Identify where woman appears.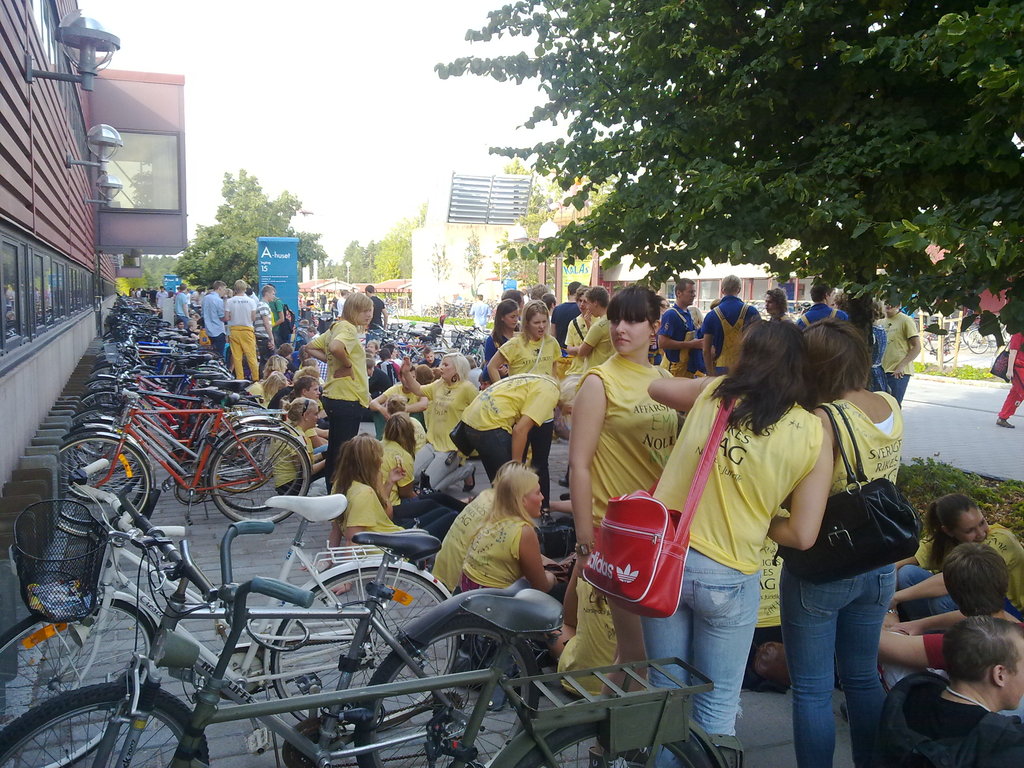
Appears at left=780, top=318, right=903, bottom=767.
